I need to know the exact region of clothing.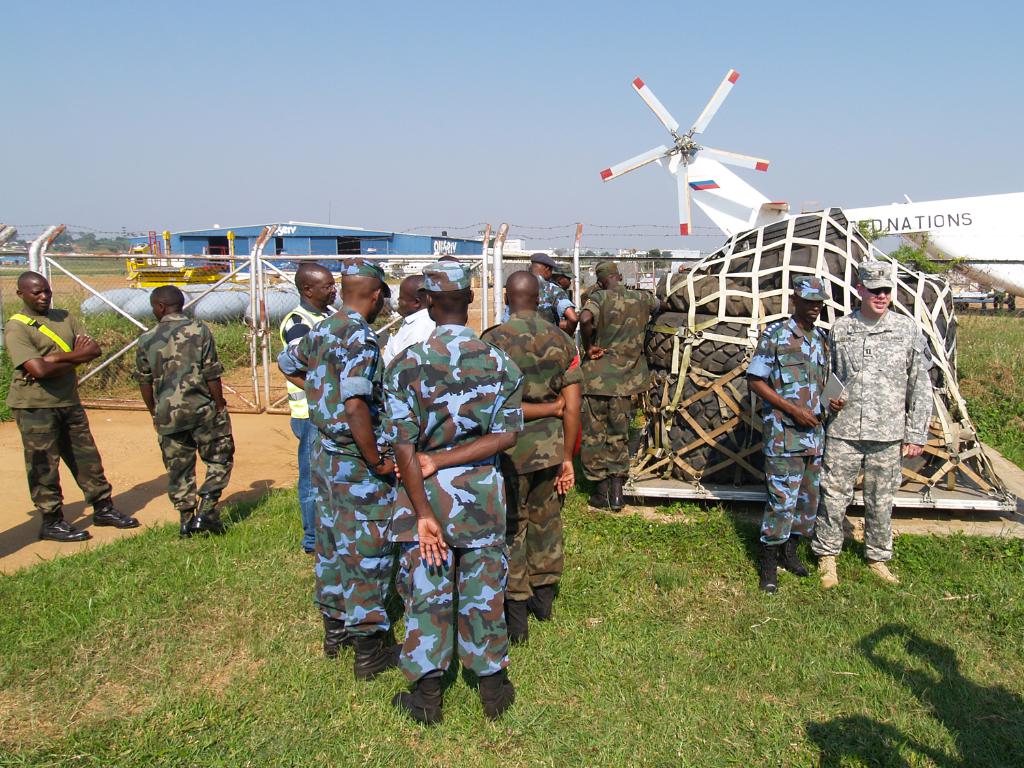
Region: 388/302/449/362.
